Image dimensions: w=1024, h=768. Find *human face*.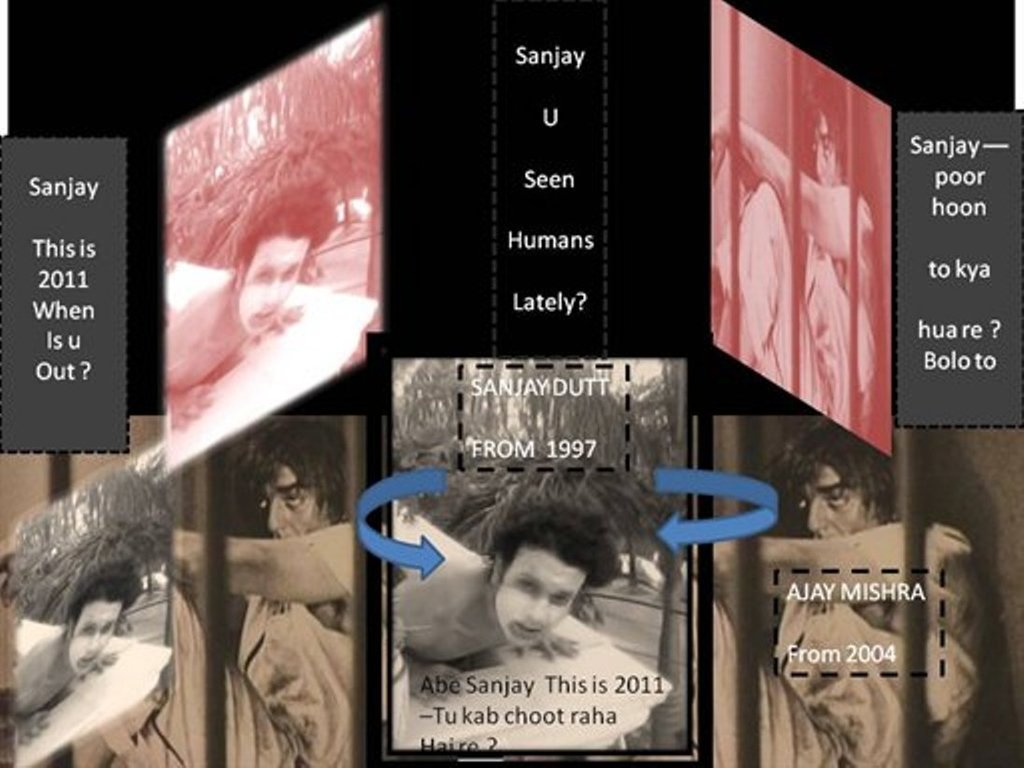
x1=65 y1=600 x2=127 y2=676.
